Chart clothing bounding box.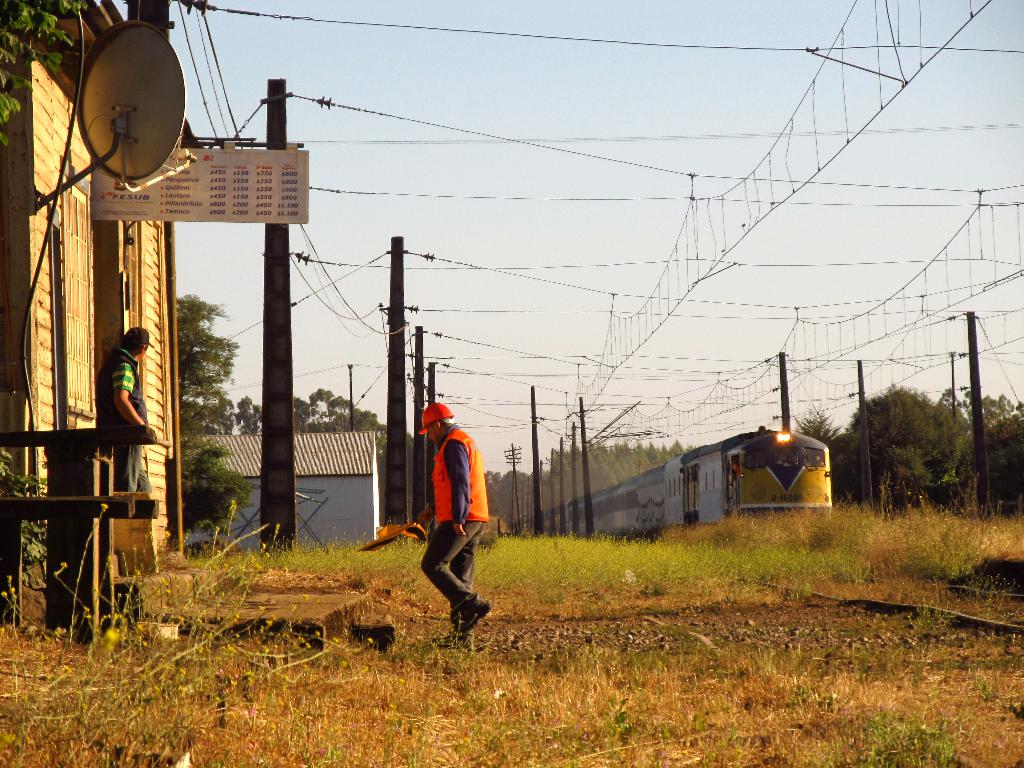
Charted: rect(103, 346, 152, 519).
